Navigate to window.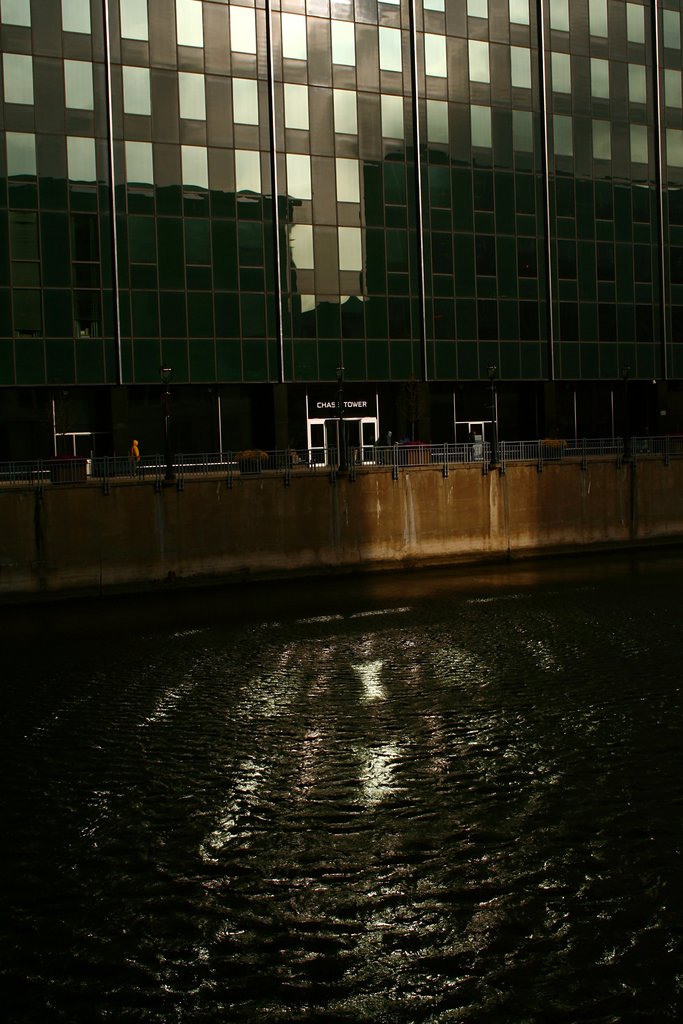
Navigation target: (left=421, top=100, right=447, bottom=145).
